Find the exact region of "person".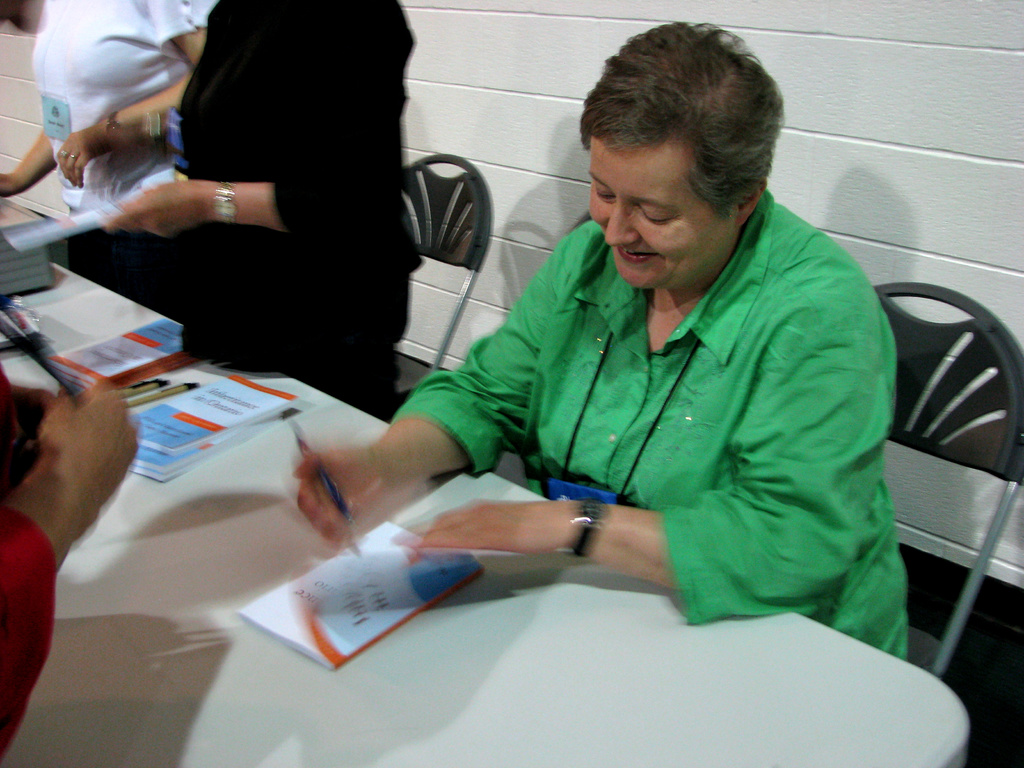
Exact region: pyautogui.locateOnScreen(0, 379, 138, 767).
